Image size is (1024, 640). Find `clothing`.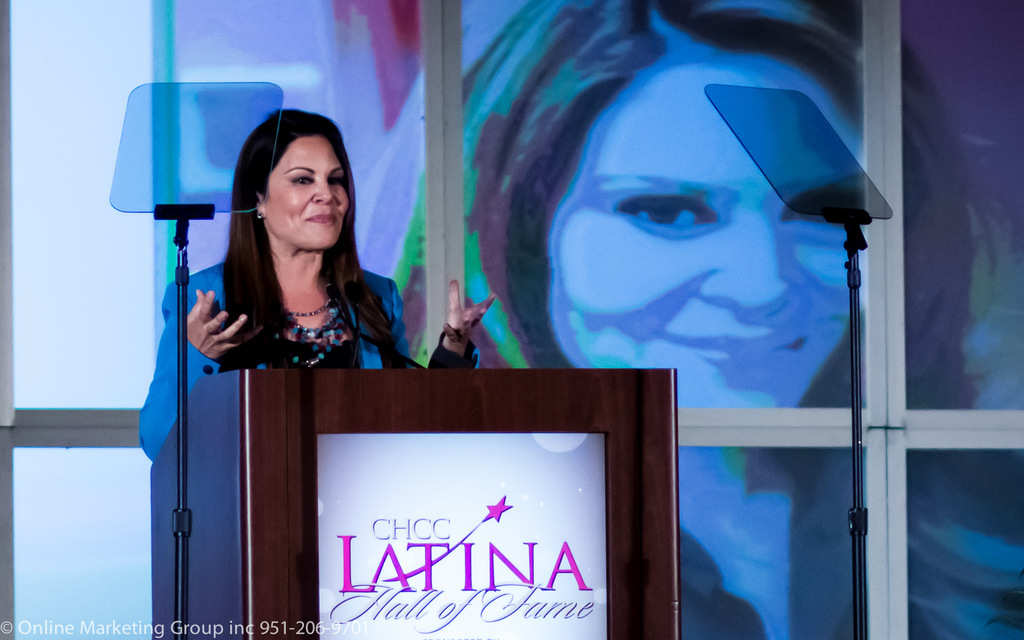
(142,257,463,454).
